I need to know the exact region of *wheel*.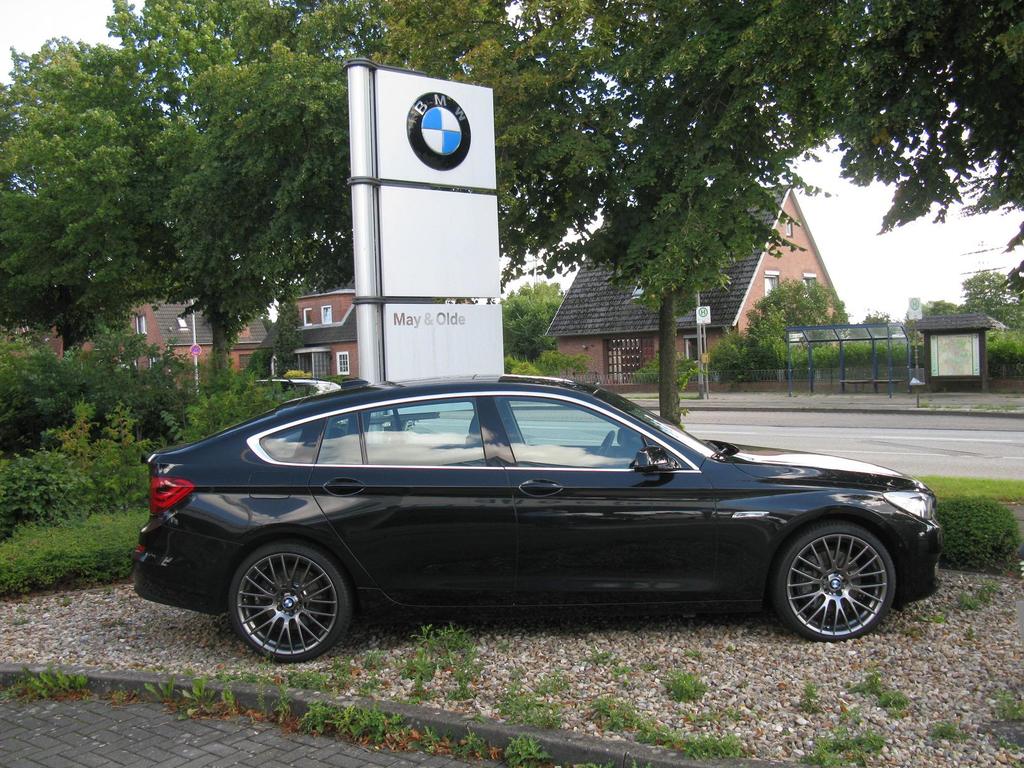
Region: (x1=221, y1=550, x2=349, y2=654).
